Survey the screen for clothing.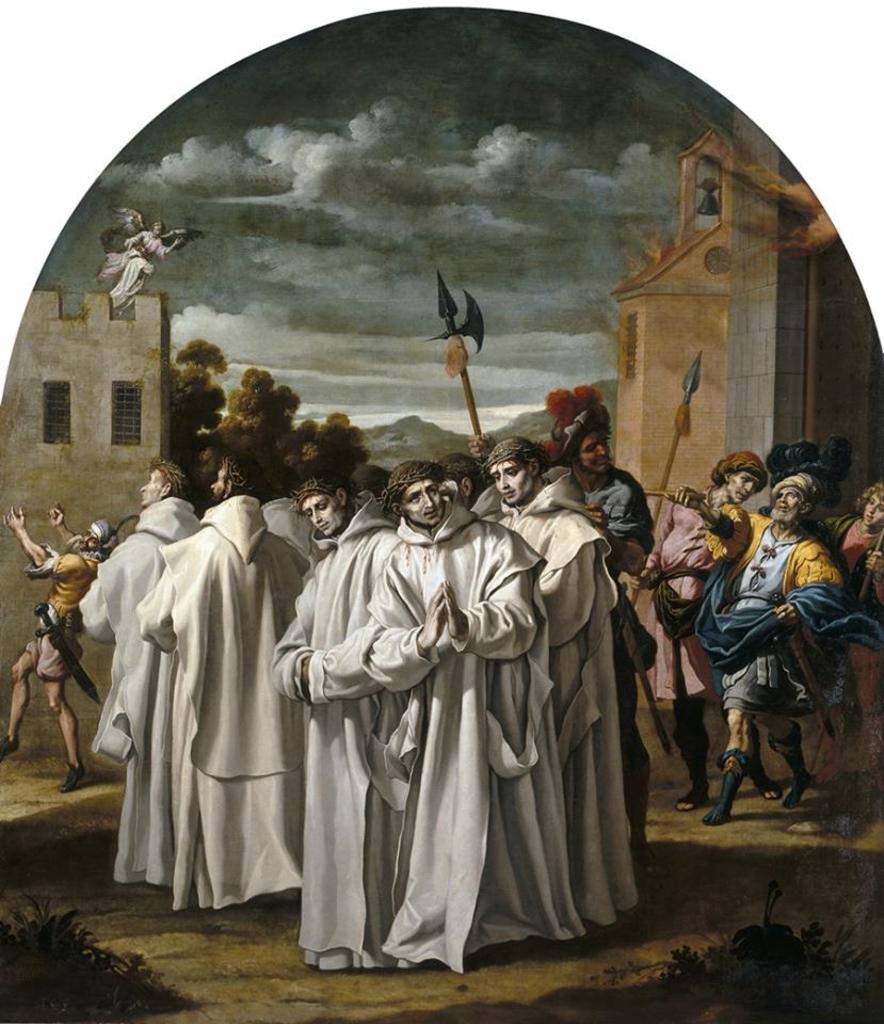
Survey found: bbox=(92, 231, 166, 301).
